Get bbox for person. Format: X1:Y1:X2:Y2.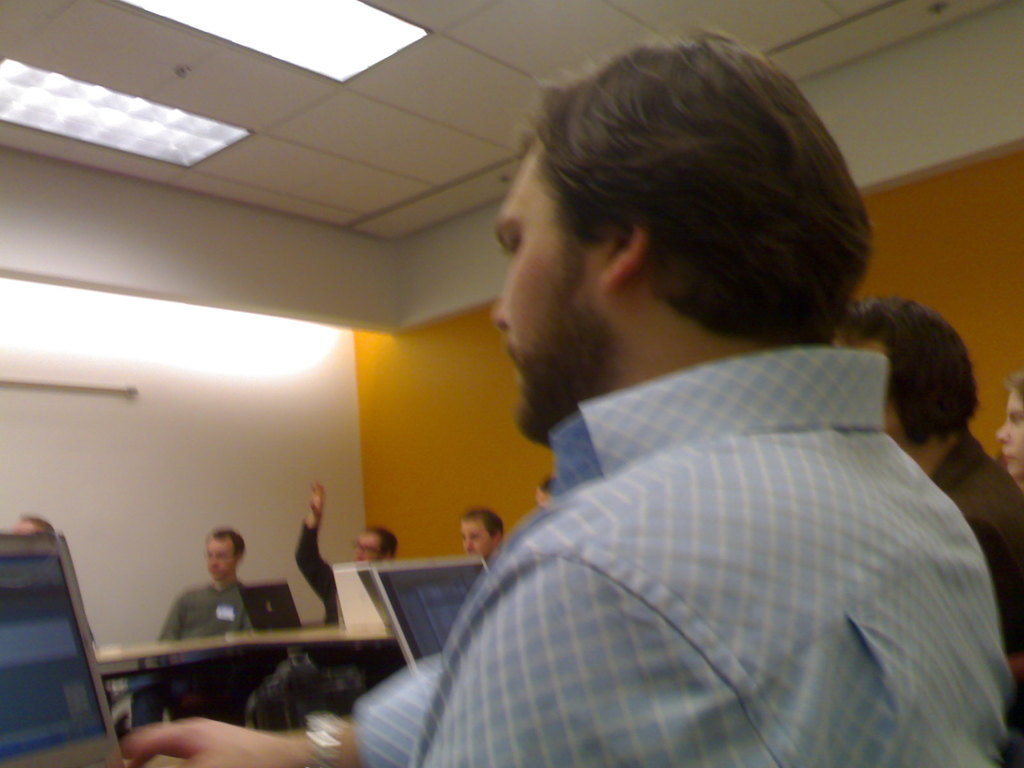
459:512:510:561.
